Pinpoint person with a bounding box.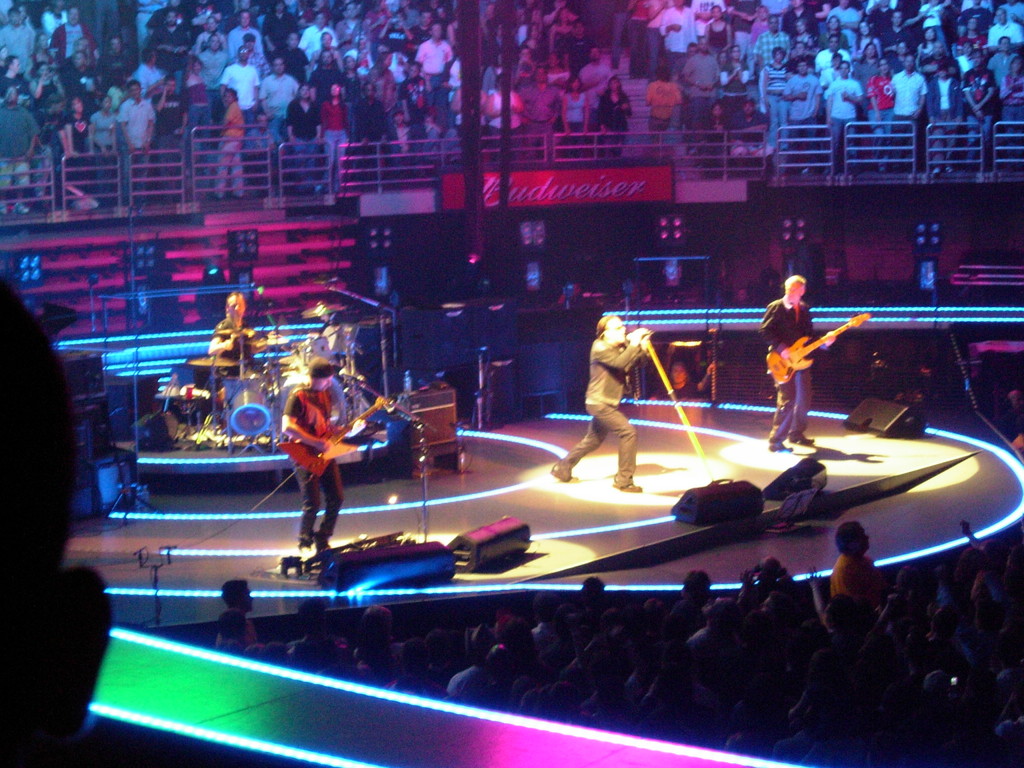
(296, 10, 339, 52).
